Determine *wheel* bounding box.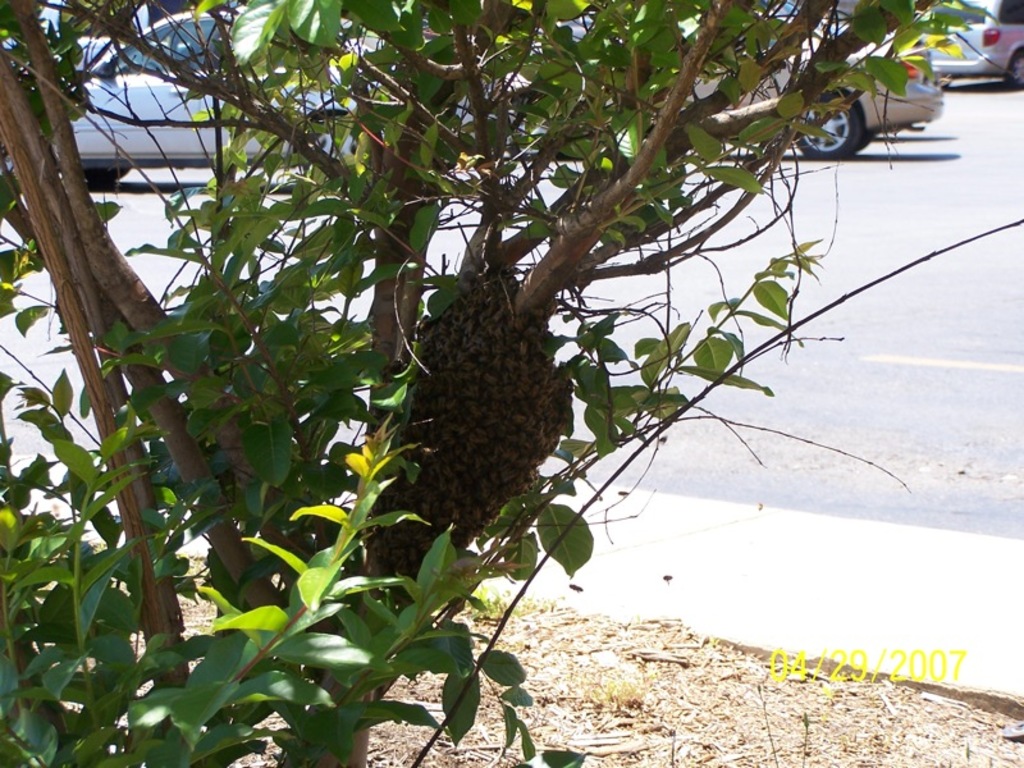
Determined: (left=88, top=160, right=129, bottom=186).
